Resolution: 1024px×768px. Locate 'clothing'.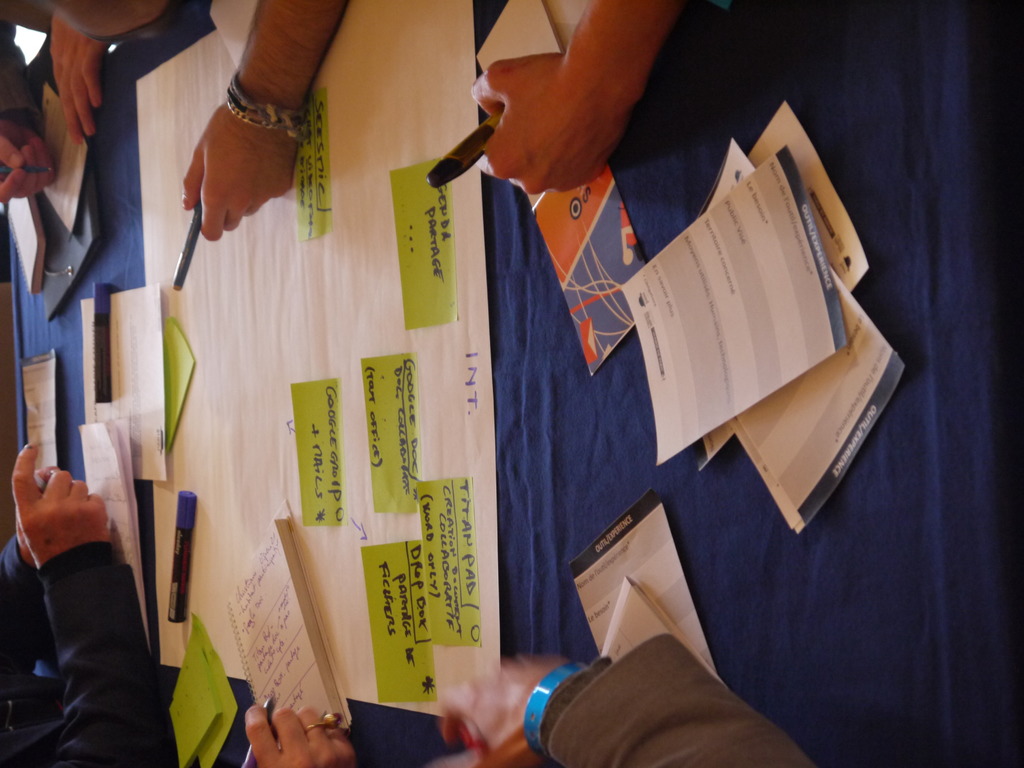
detection(0, 0, 170, 120).
